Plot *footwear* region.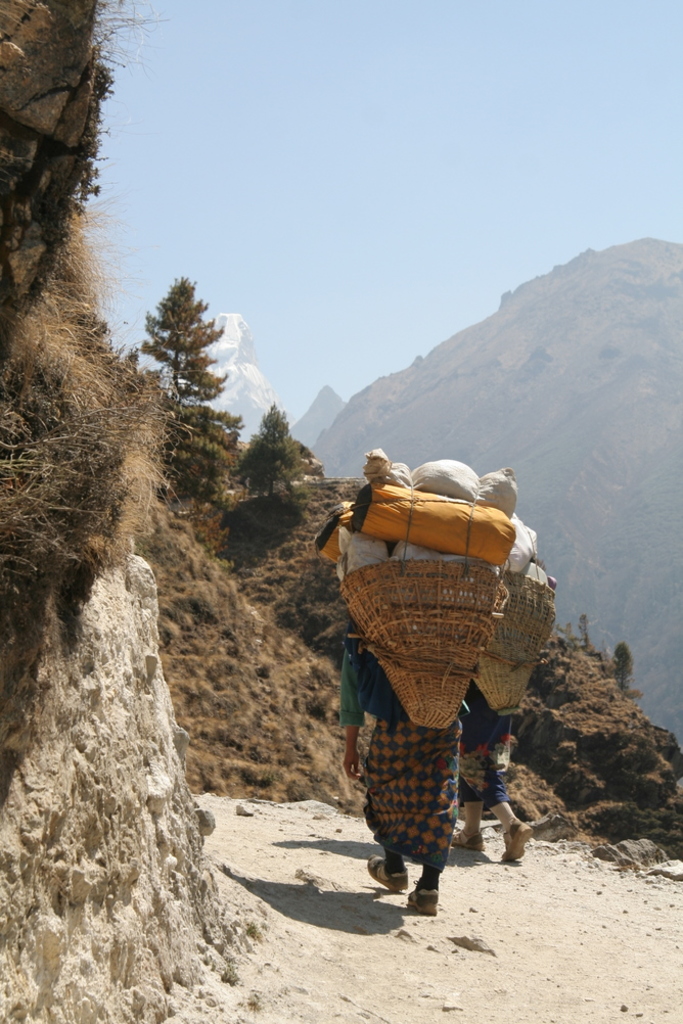
Plotted at [364, 859, 410, 896].
